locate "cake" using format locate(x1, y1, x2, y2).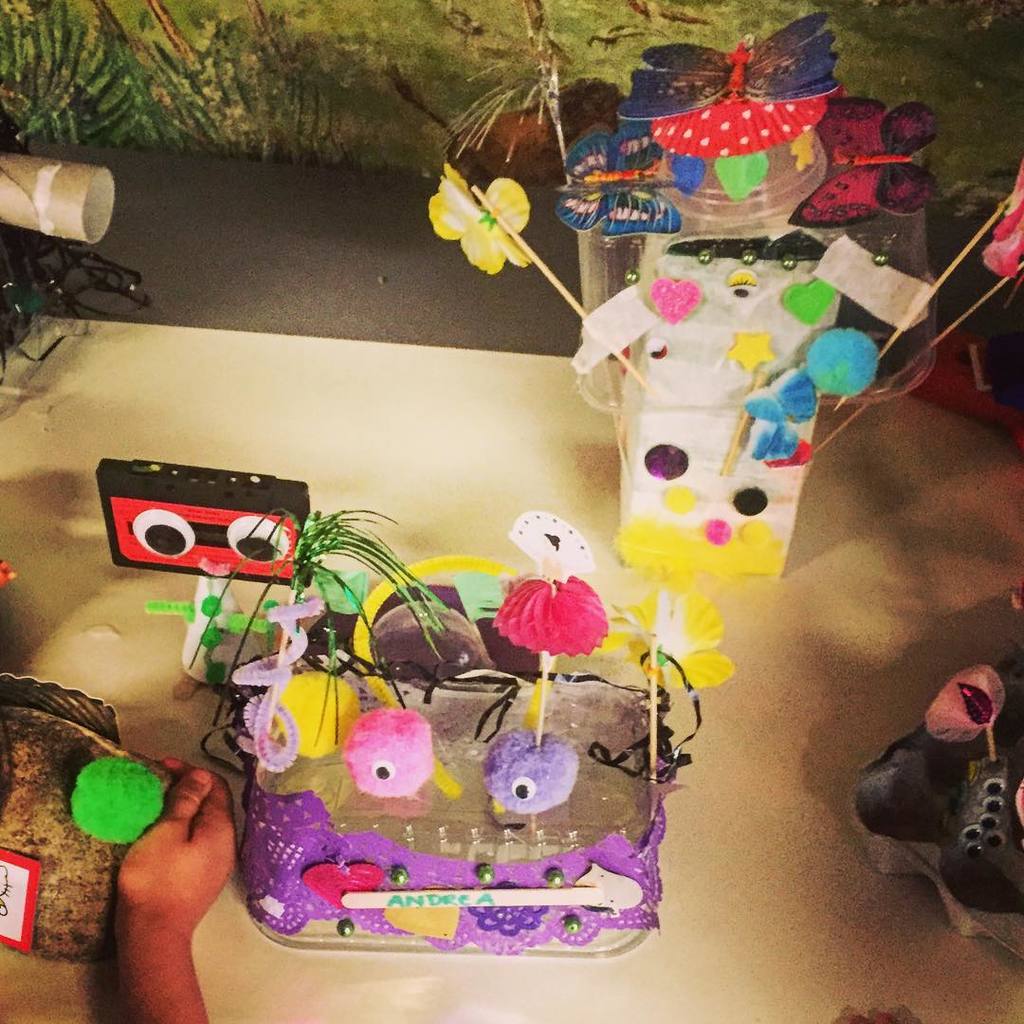
locate(251, 667, 678, 952).
